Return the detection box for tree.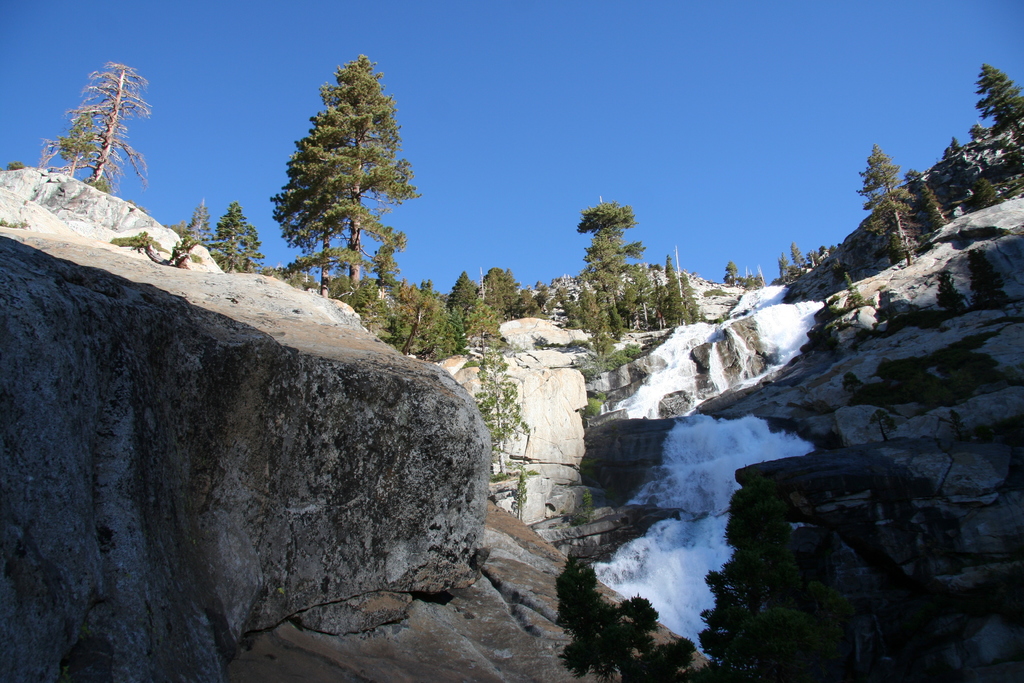
(842,268,866,322).
